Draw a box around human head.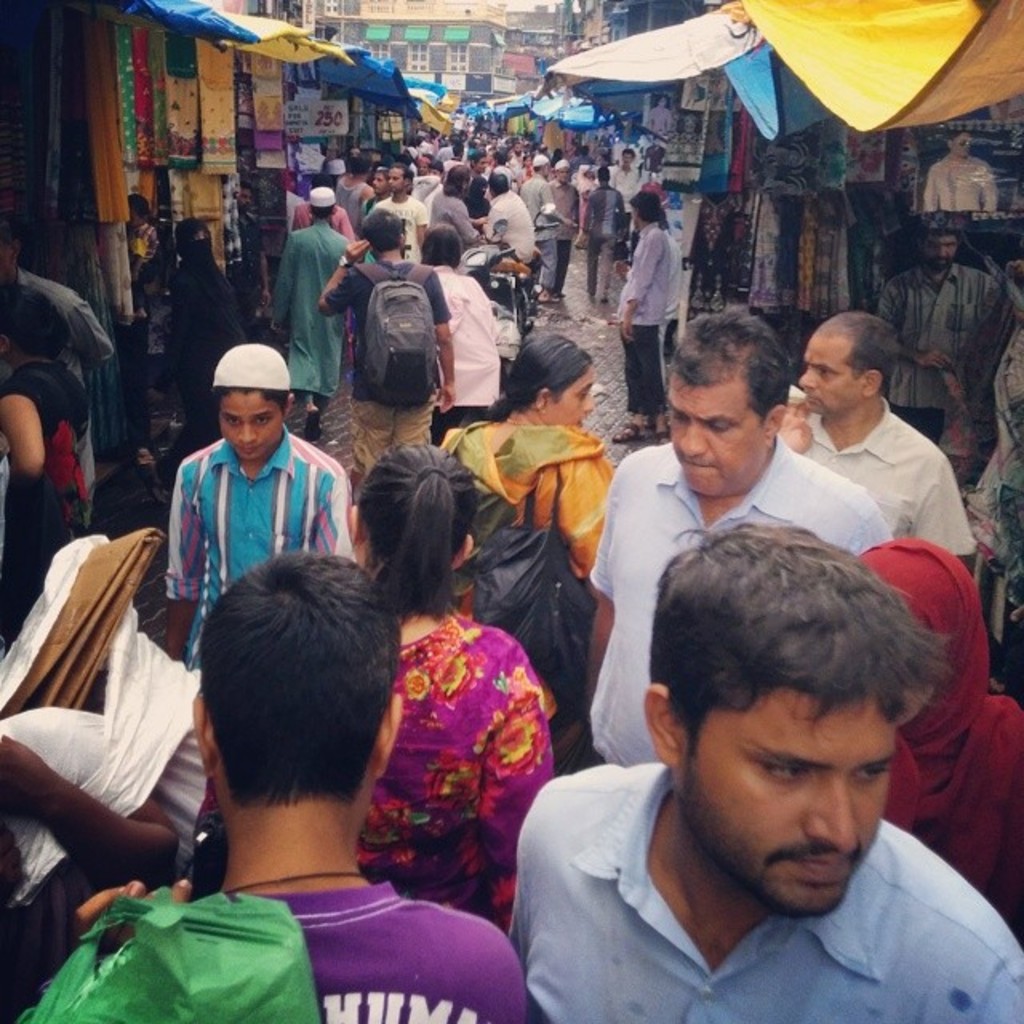
locate(650, 91, 670, 106).
